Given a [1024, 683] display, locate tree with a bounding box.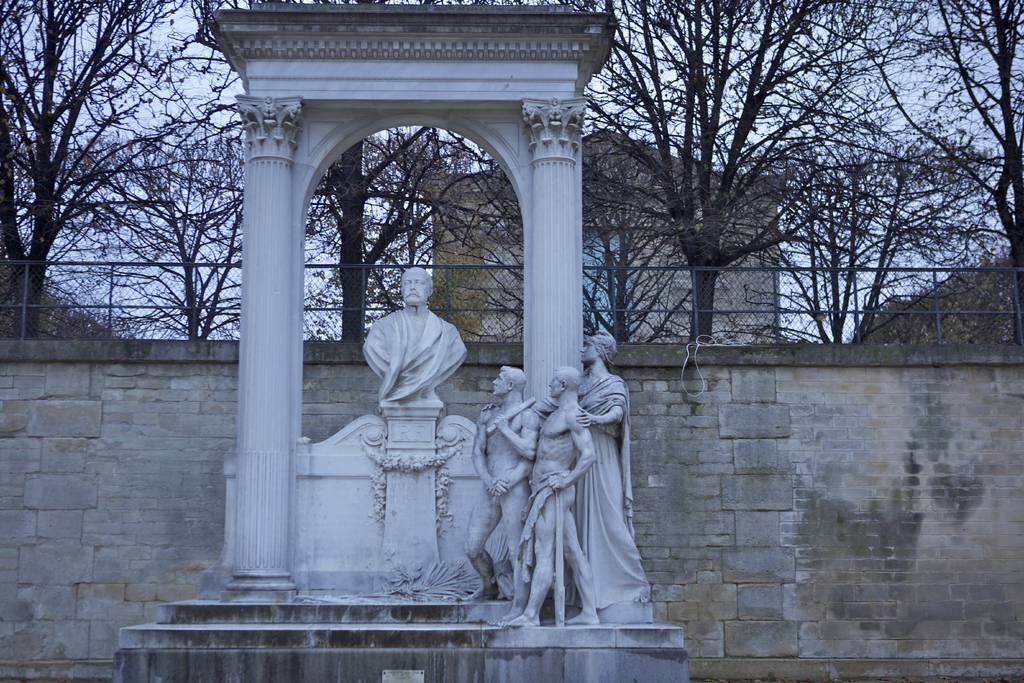
Located: {"left": 227, "top": 131, "right": 499, "bottom": 339}.
